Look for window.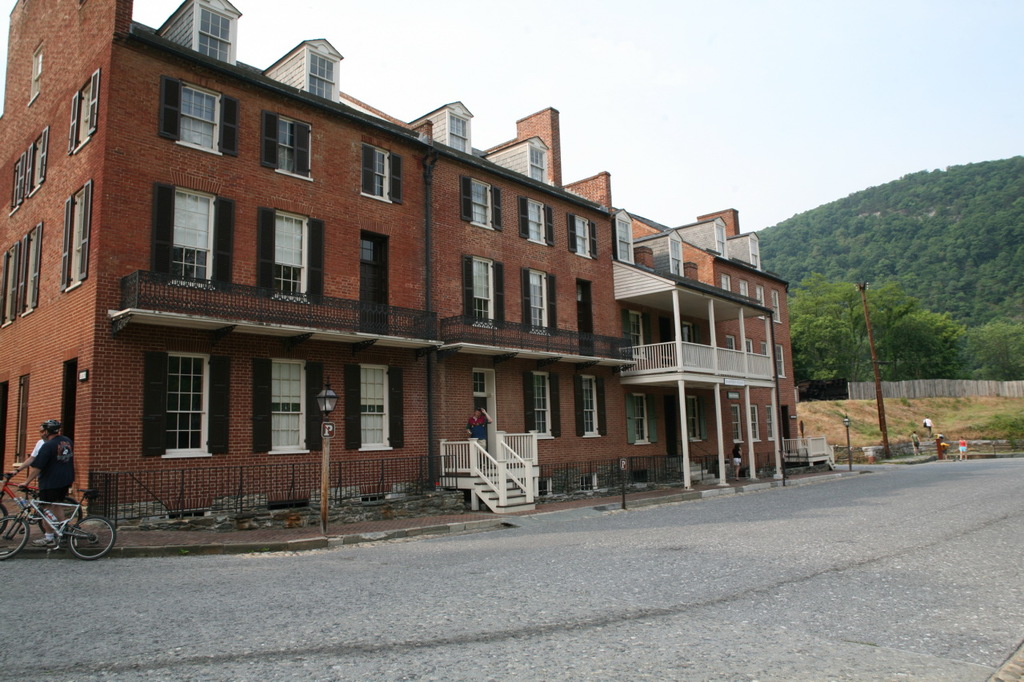
Found: 366:150:387:203.
